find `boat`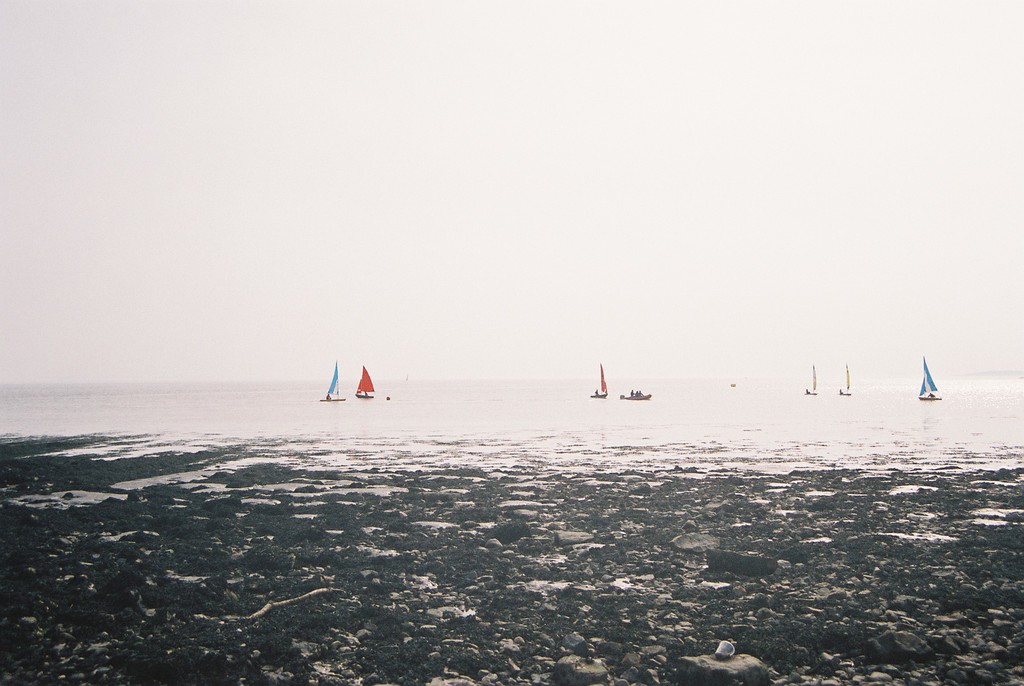
crop(593, 370, 610, 400)
